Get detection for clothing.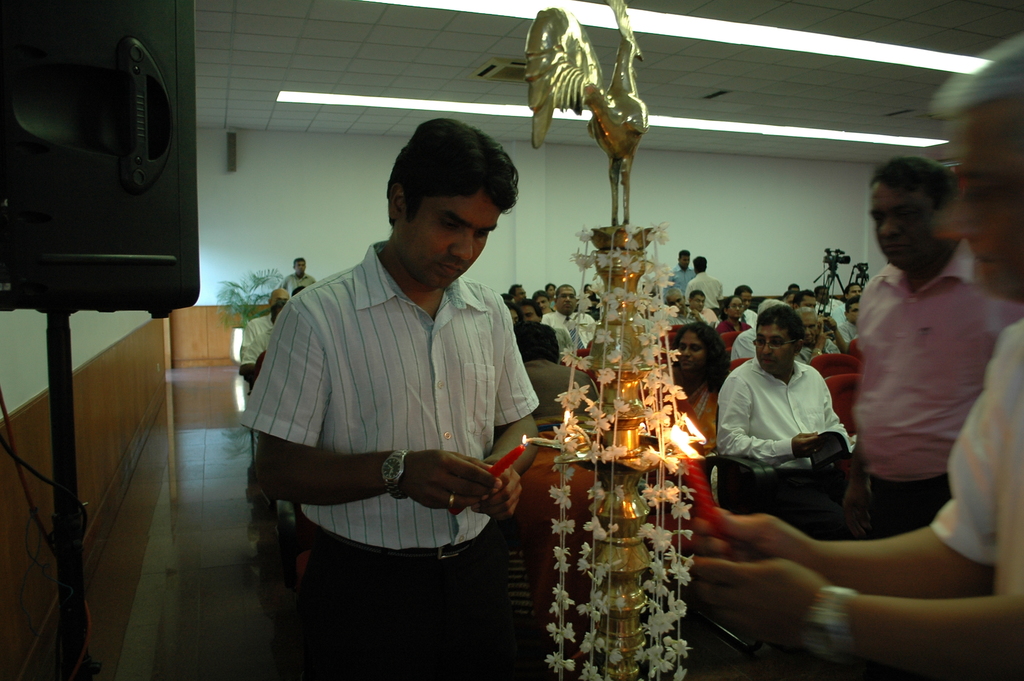
Detection: pyautogui.locateOnScreen(712, 313, 756, 348).
